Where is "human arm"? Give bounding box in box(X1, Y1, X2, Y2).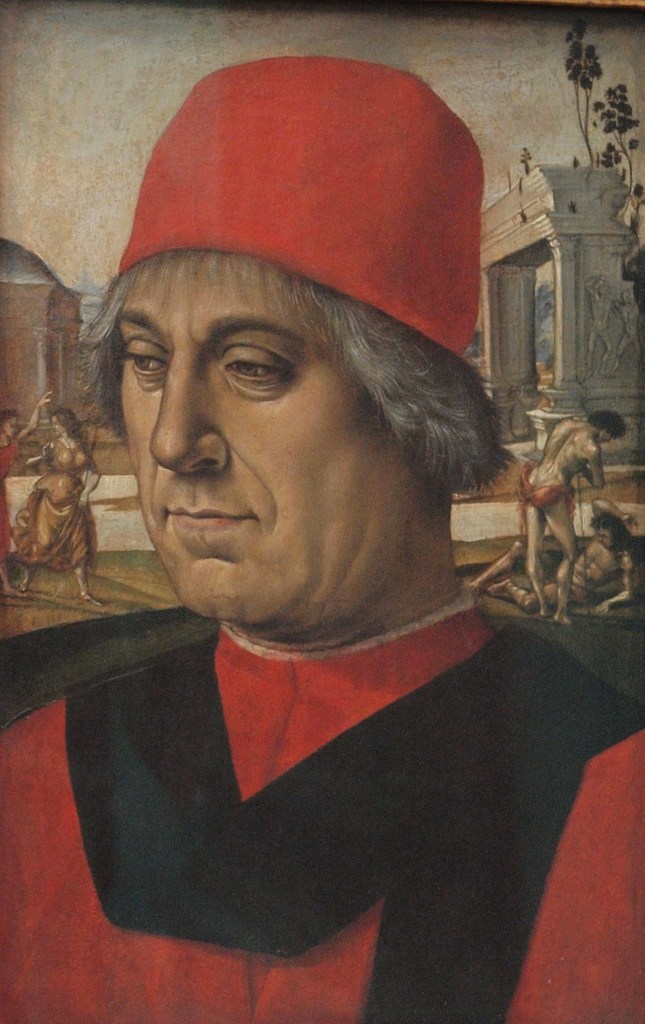
box(70, 461, 99, 494).
